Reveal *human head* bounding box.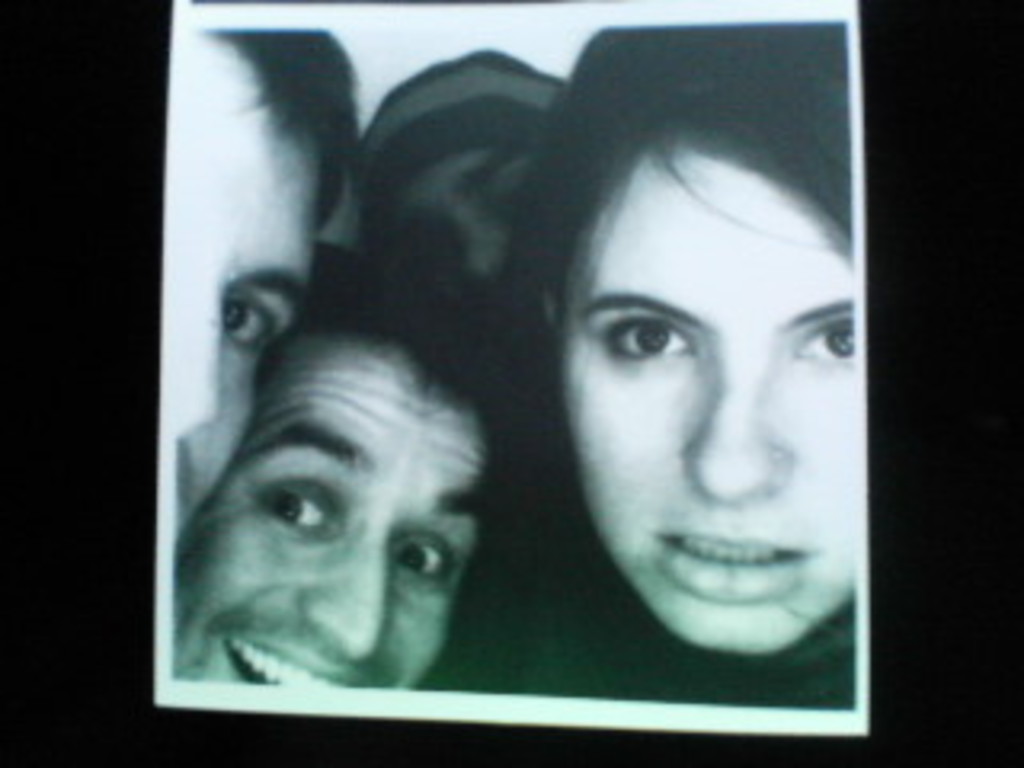
Revealed: x1=362 y1=51 x2=570 y2=384.
